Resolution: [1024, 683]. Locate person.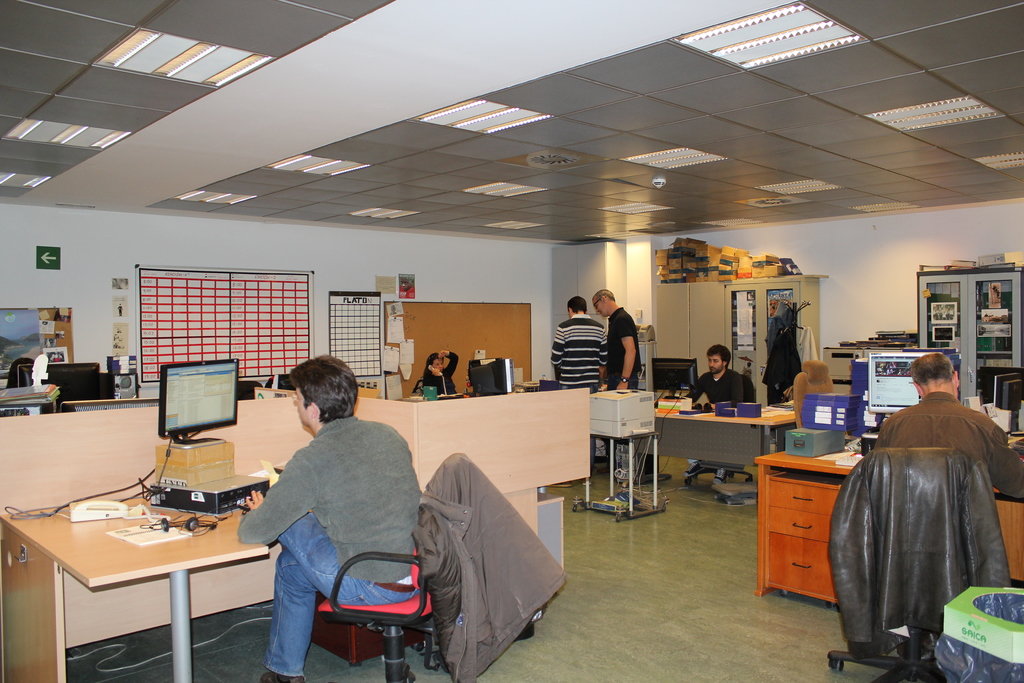
BBox(420, 350, 461, 395).
